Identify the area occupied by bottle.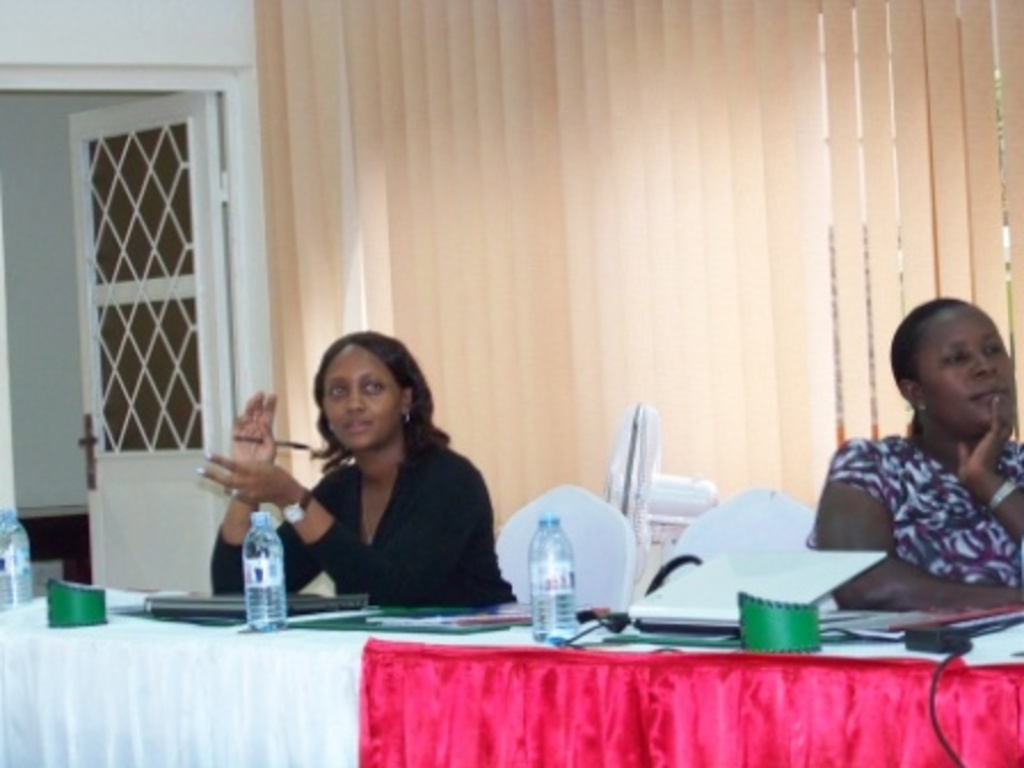
Area: bbox(519, 510, 583, 647).
